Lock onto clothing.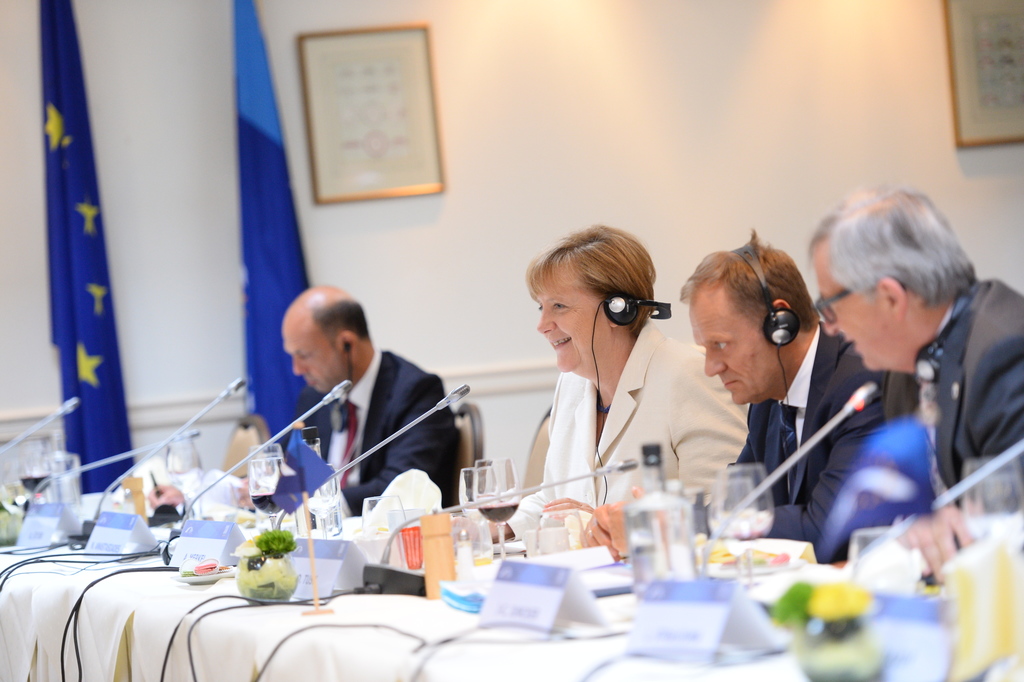
Locked: crop(244, 299, 490, 547).
